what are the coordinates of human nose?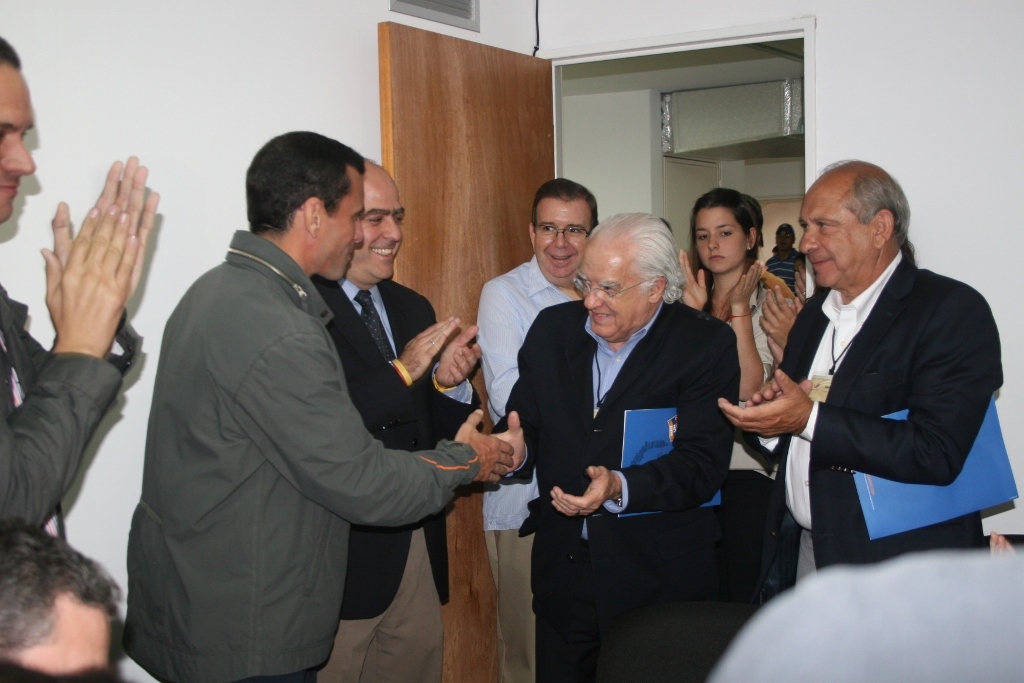
[353, 219, 363, 241].
